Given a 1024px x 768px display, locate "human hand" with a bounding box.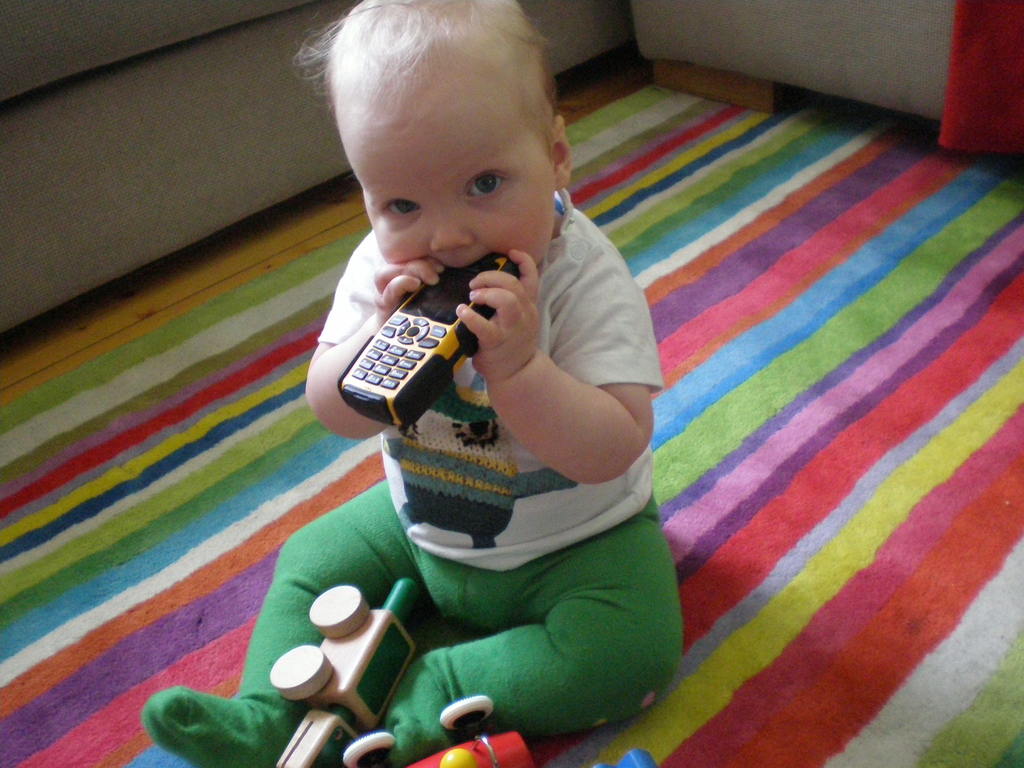
Located: BBox(453, 259, 533, 379).
